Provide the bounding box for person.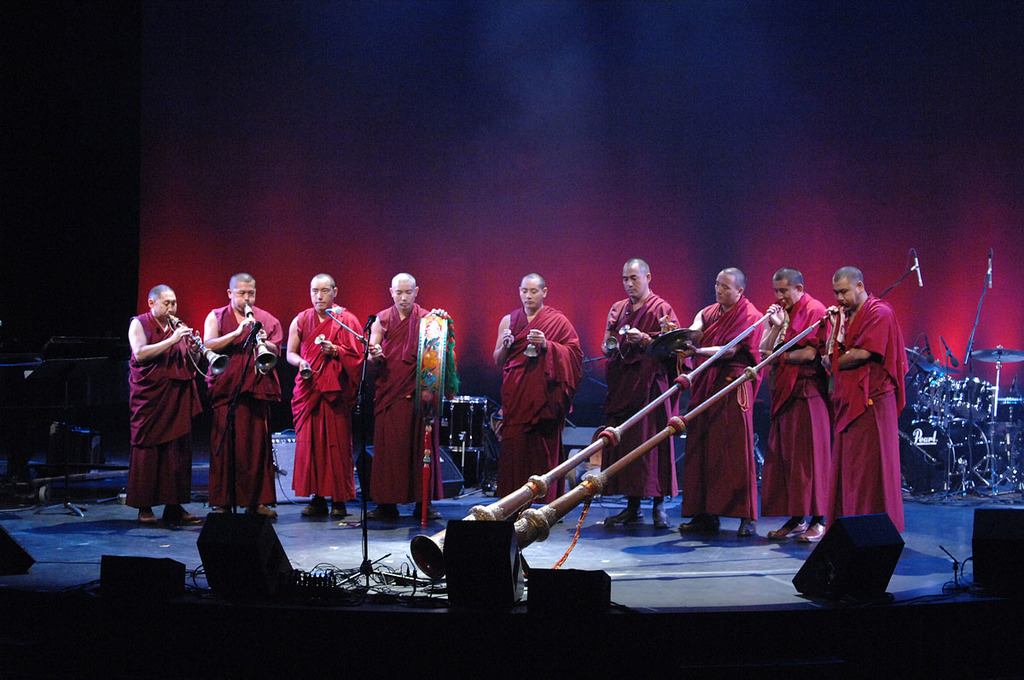
BBox(204, 269, 286, 521).
